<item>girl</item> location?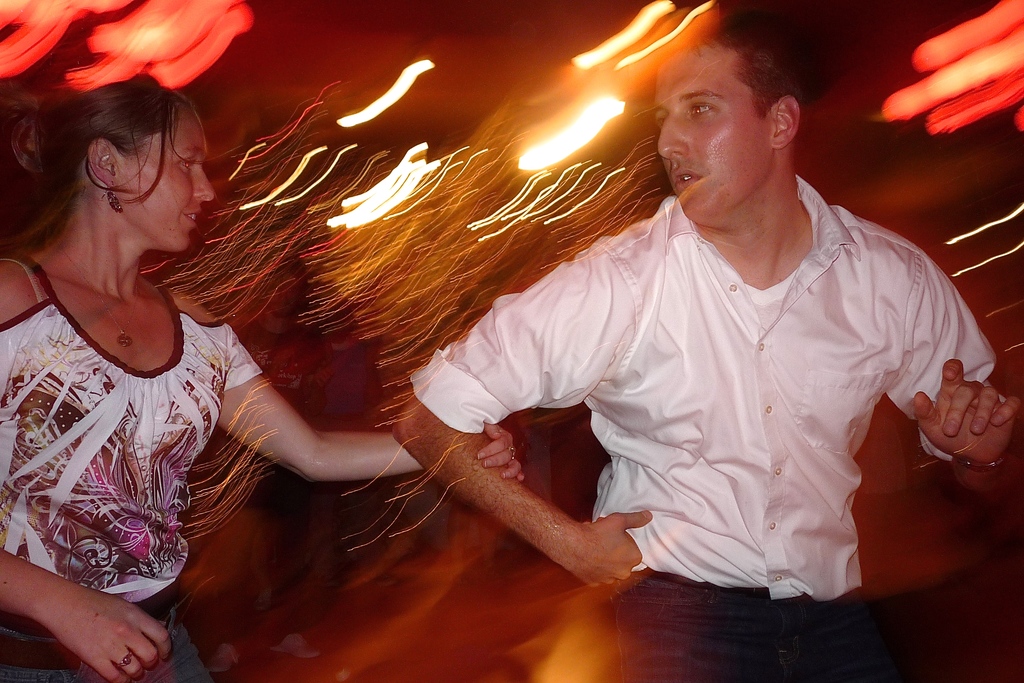
(x1=0, y1=72, x2=528, y2=677)
